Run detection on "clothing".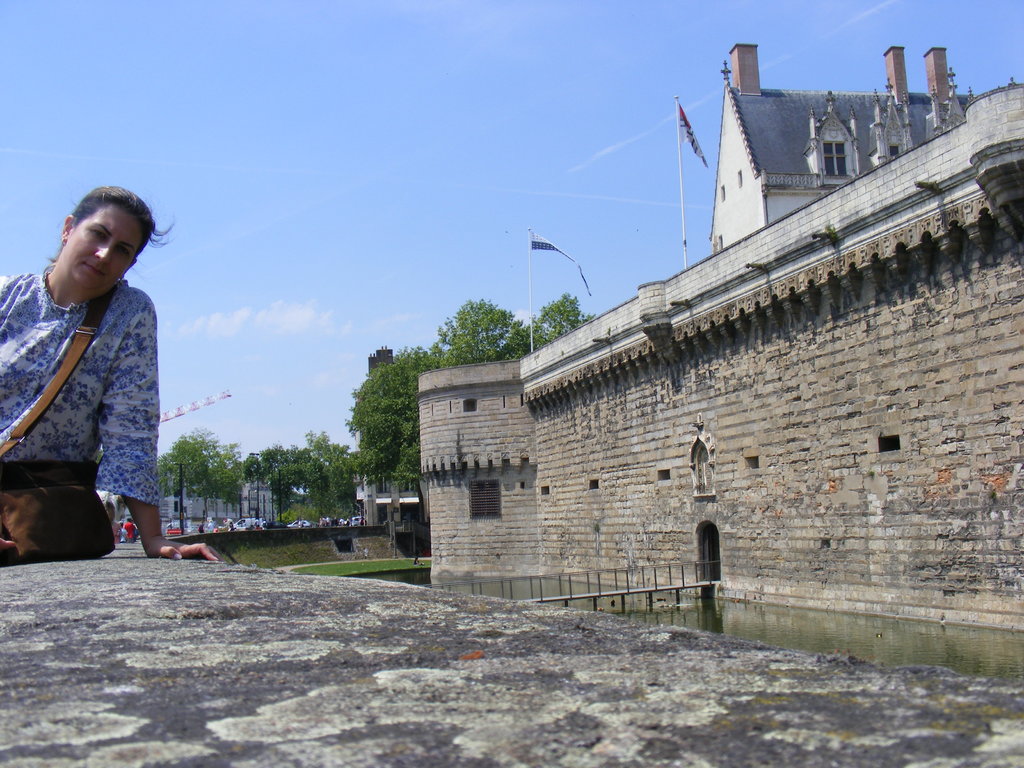
Result: 122 528 127 541.
